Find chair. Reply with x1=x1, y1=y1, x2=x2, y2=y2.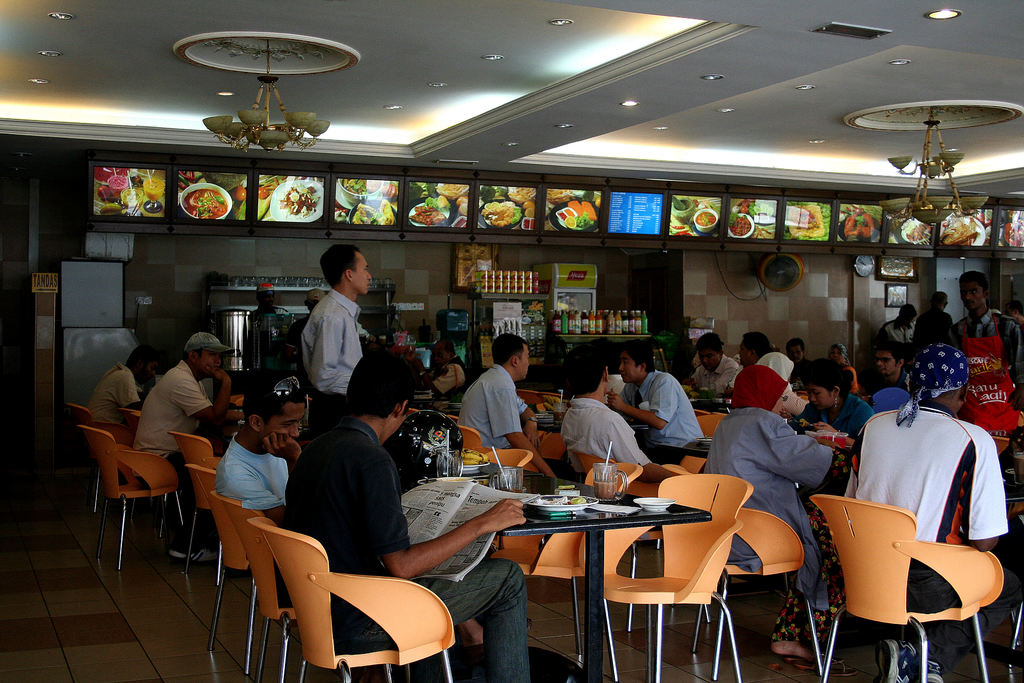
x1=820, y1=513, x2=995, y2=672.
